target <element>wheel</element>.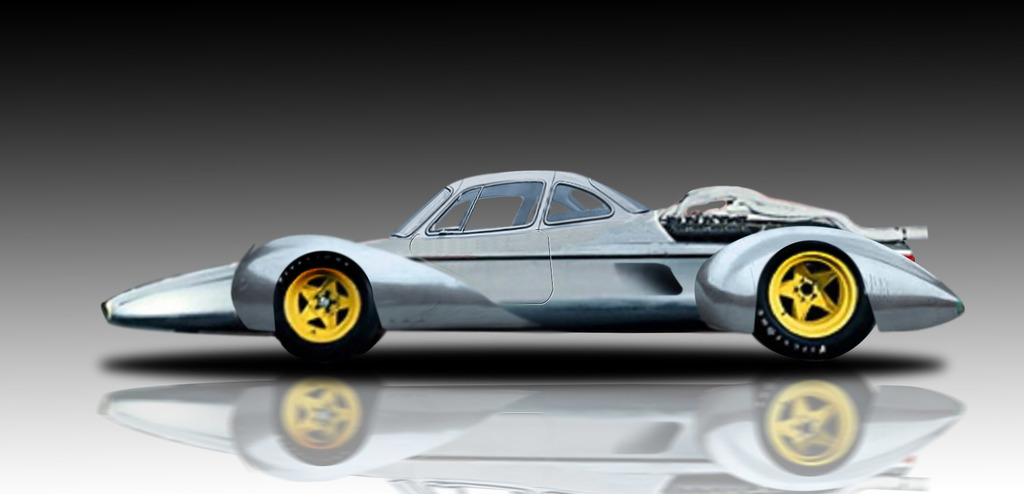
Target region: pyautogui.locateOnScreen(270, 252, 387, 365).
